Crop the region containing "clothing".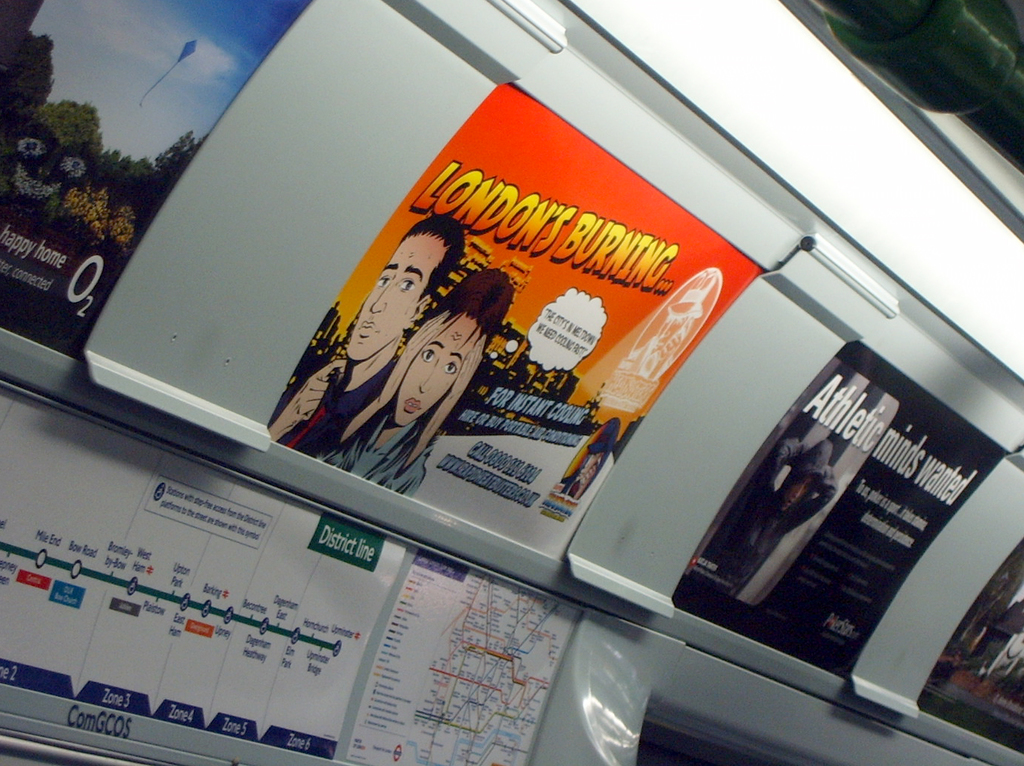
Crop region: (298, 367, 365, 451).
